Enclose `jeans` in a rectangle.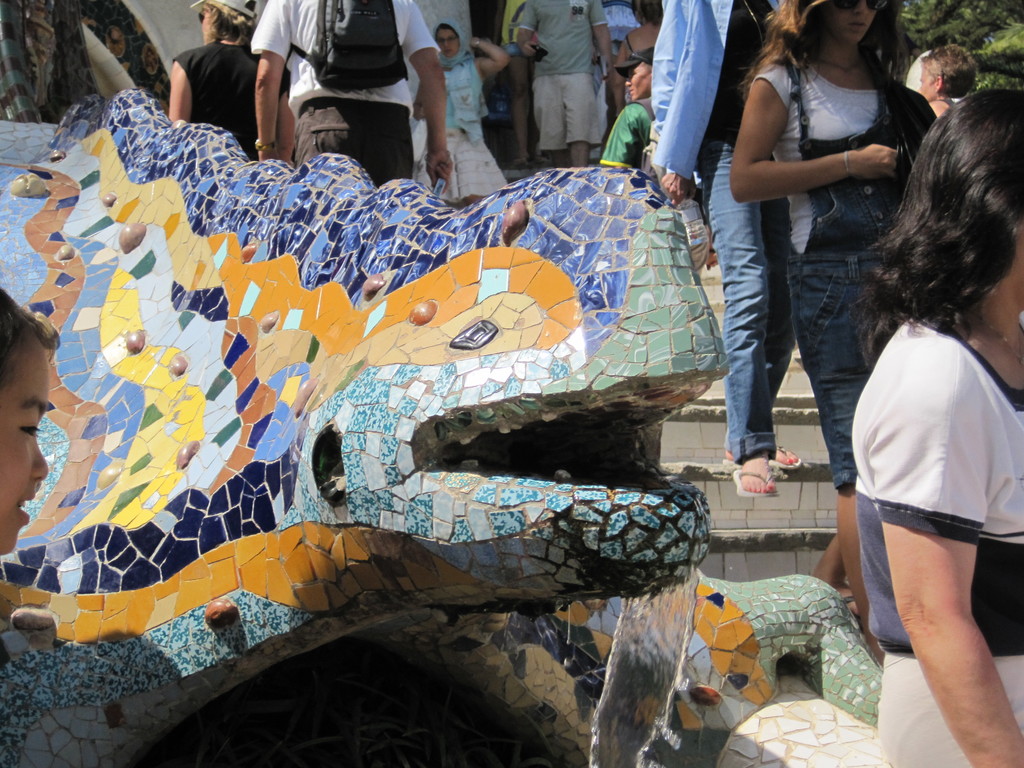
[x1=781, y1=64, x2=922, y2=484].
